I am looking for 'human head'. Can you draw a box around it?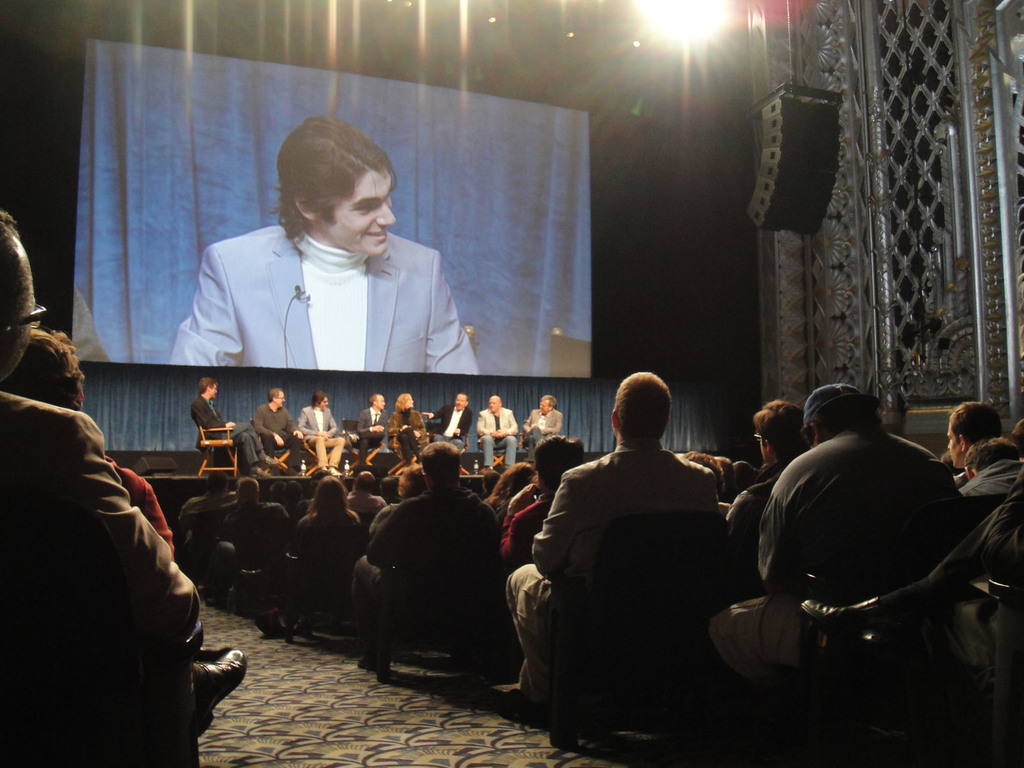
Sure, the bounding box is region(689, 450, 725, 495).
